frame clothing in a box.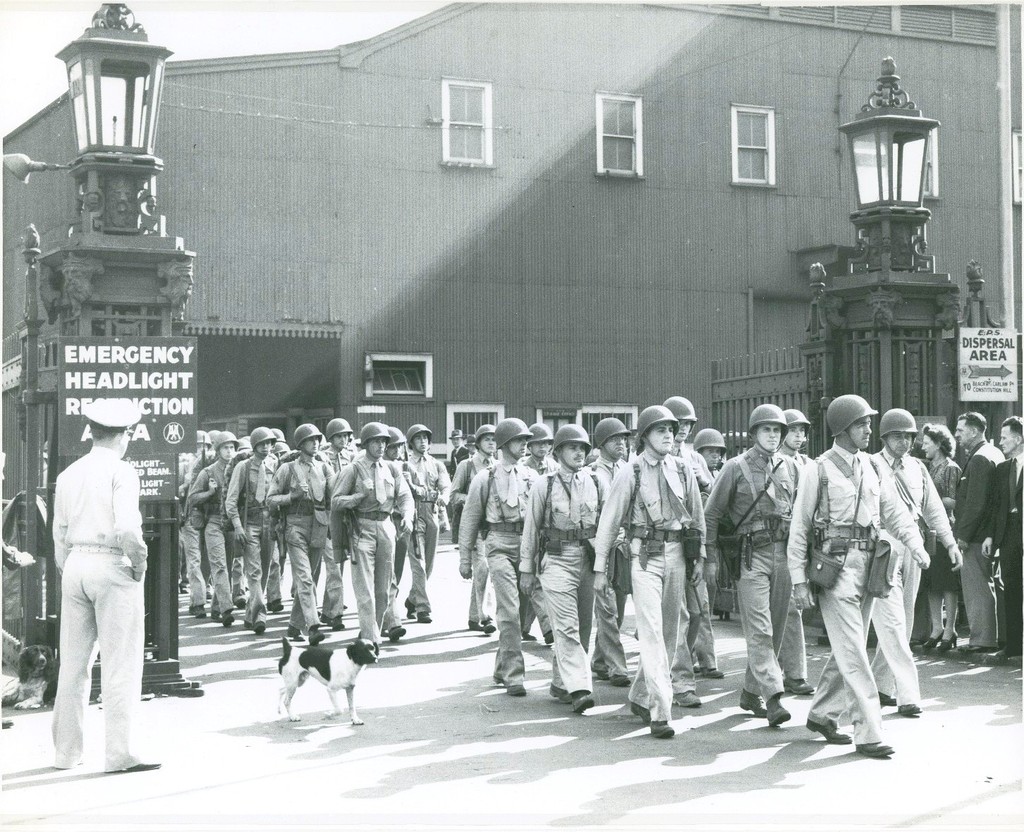
[173, 416, 1023, 738].
